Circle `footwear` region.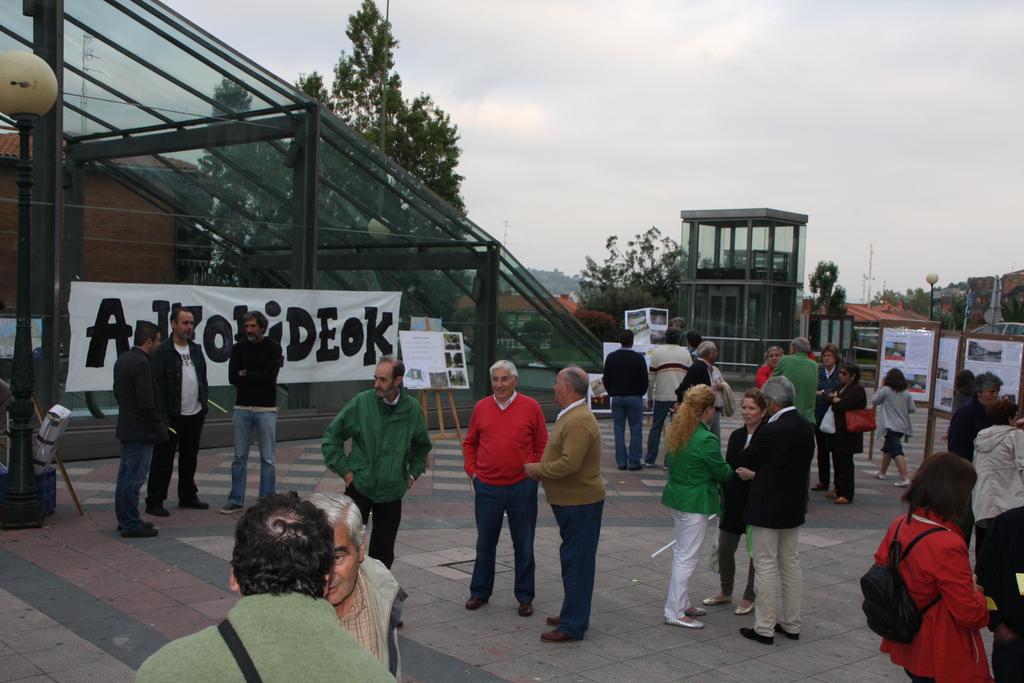
Region: box(705, 589, 730, 602).
